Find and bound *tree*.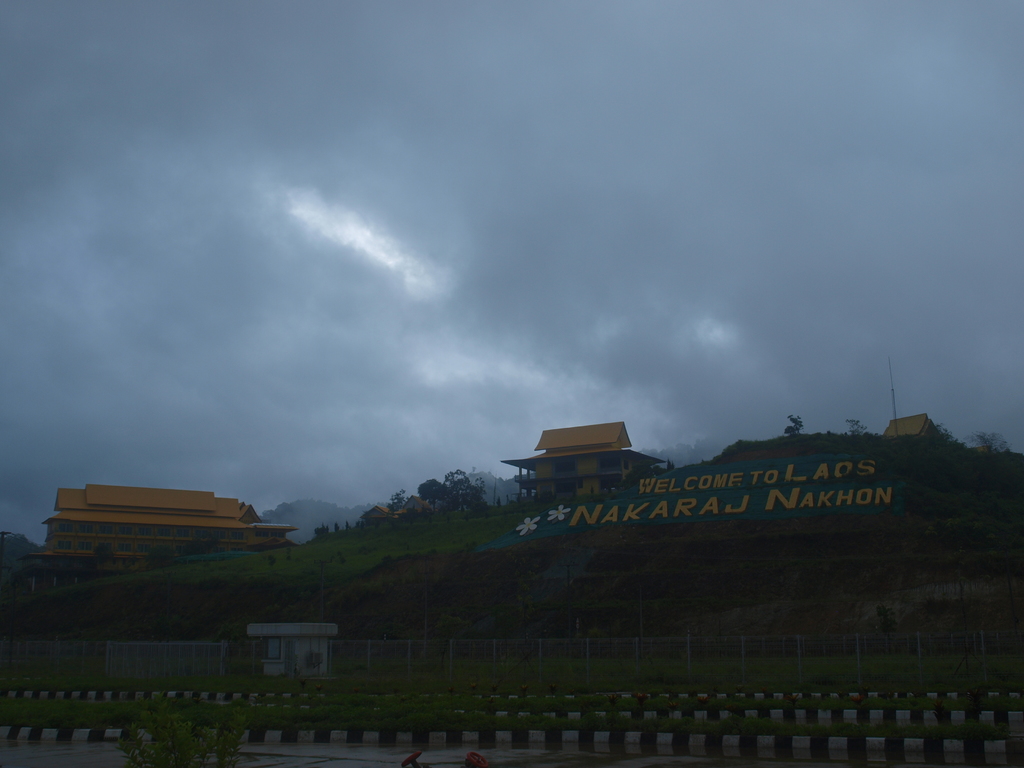
Bound: 930/419/960/446.
